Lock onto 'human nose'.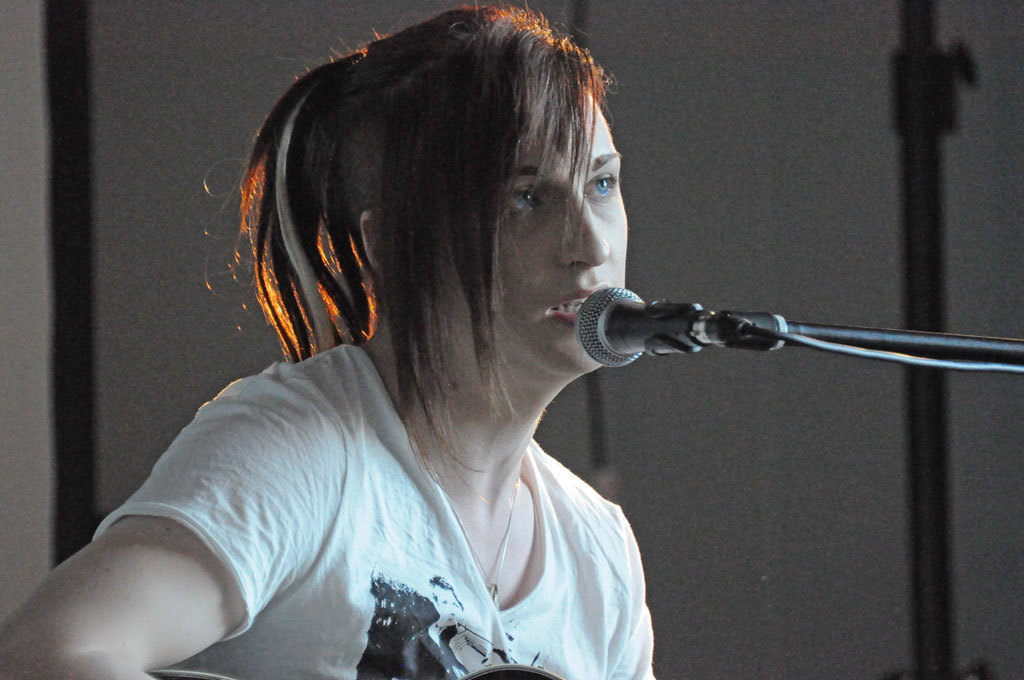
Locked: <box>558,194,611,269</box>.
